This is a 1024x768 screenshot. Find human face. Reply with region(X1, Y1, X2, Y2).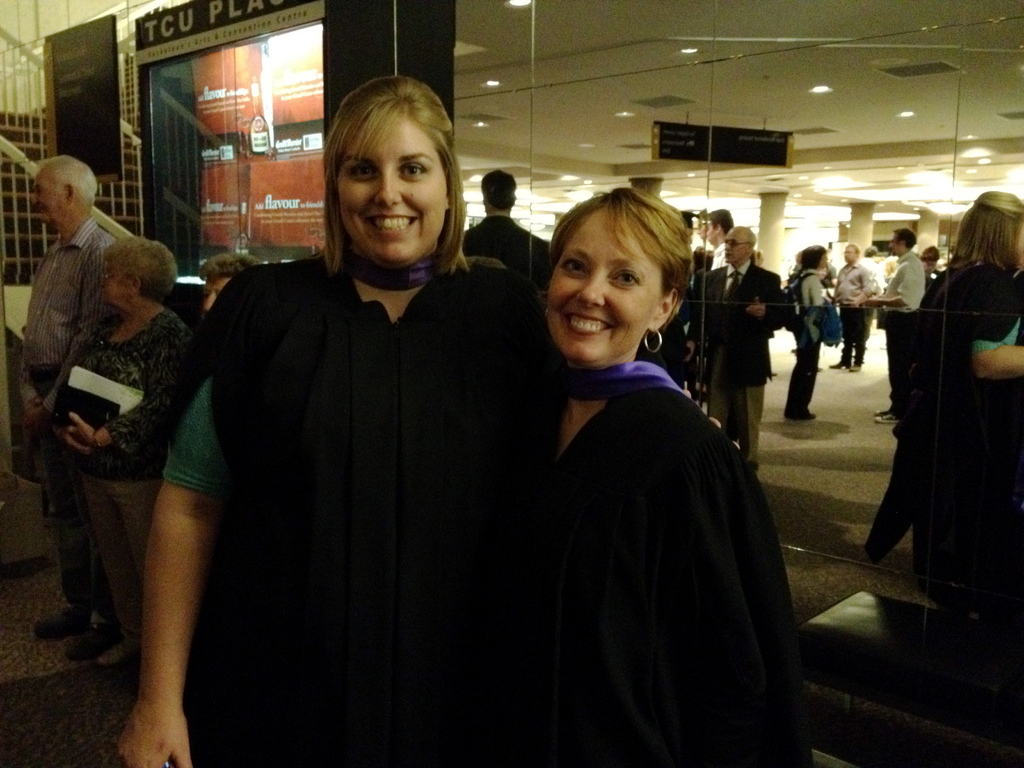
region(339, 119, 454, 263).
